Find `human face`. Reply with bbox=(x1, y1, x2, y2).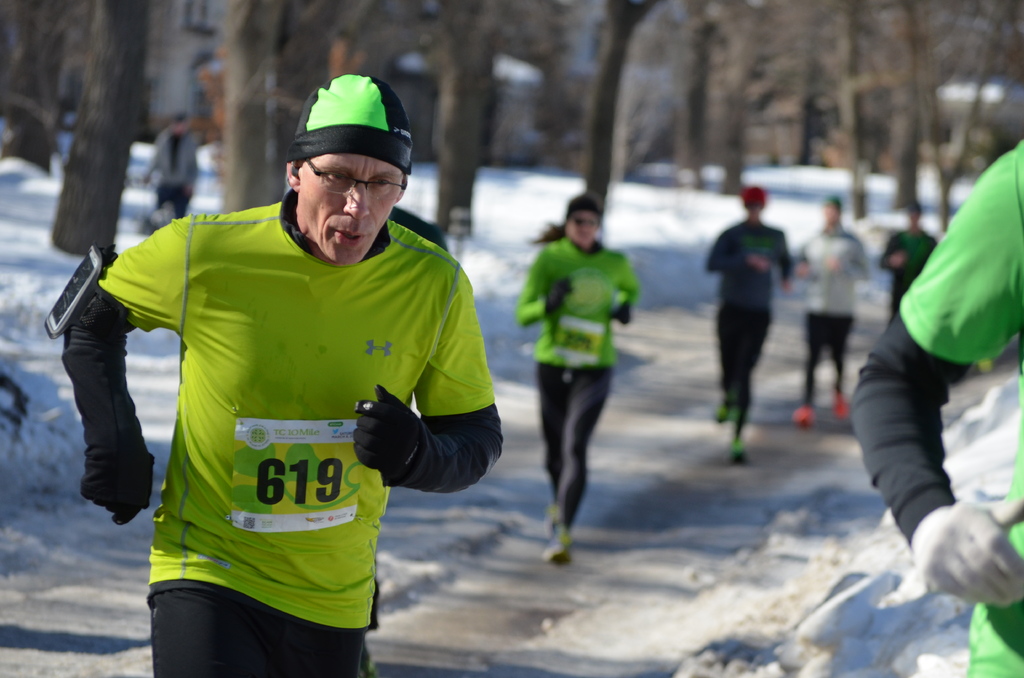
bbox=(298, 153, 403, 262).
